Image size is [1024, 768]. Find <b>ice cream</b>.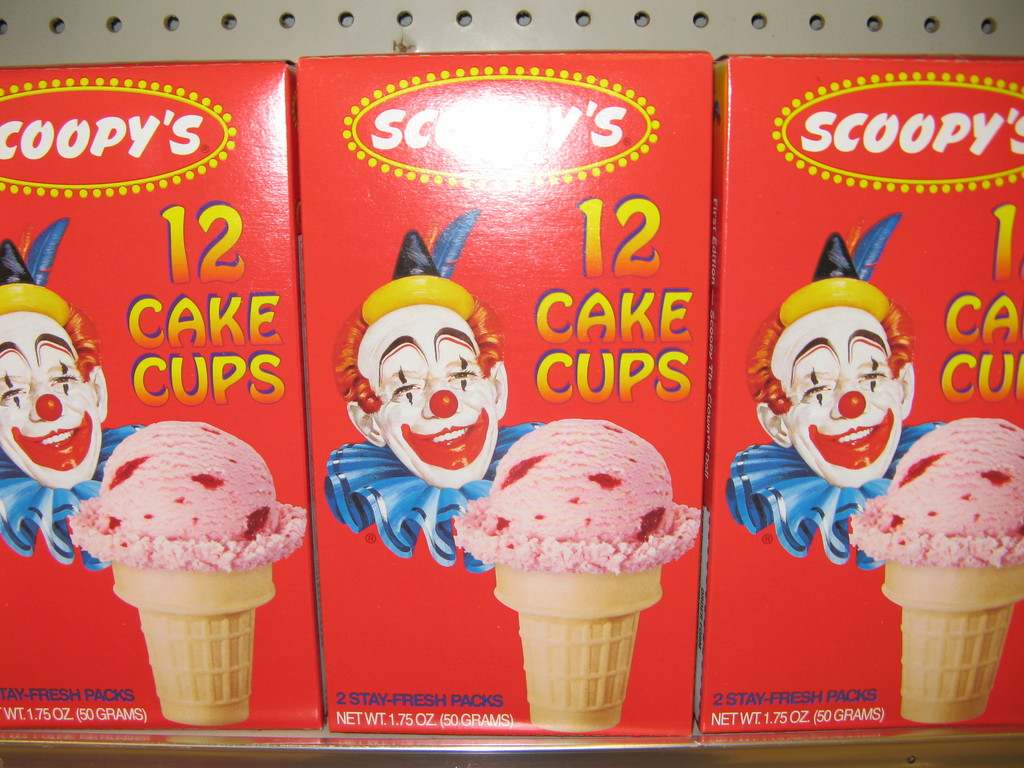
447, 415, 706, 735.
